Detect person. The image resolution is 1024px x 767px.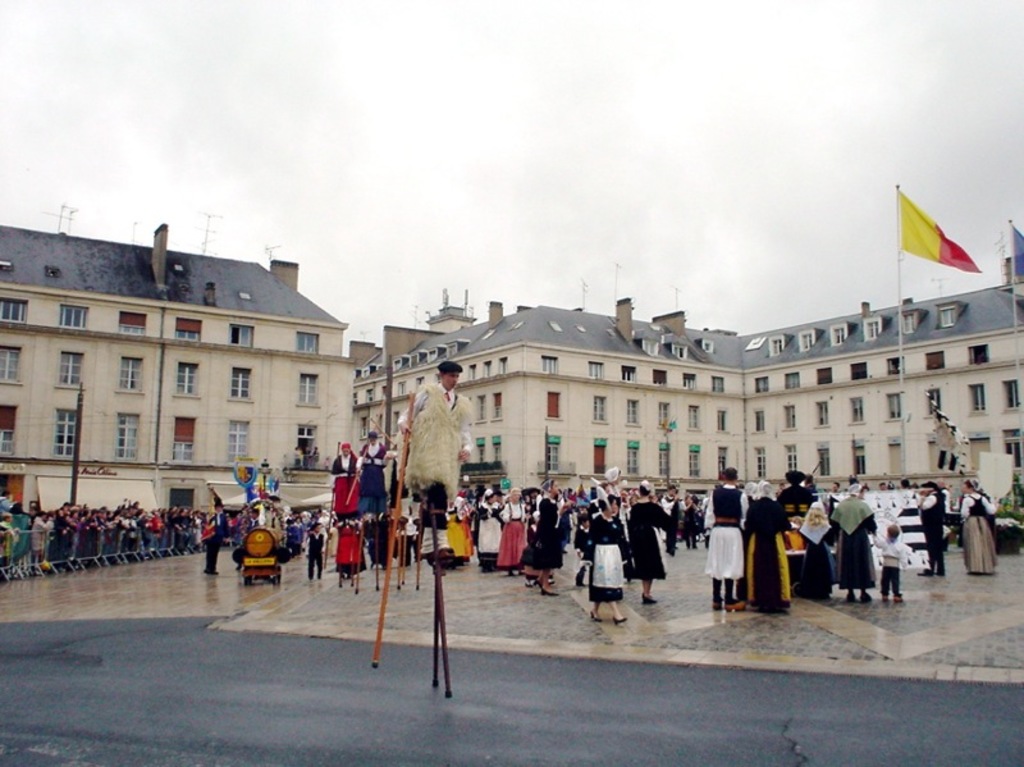
{"left": 951, "top": 478, "right": 1000, "bottom": 574}.
